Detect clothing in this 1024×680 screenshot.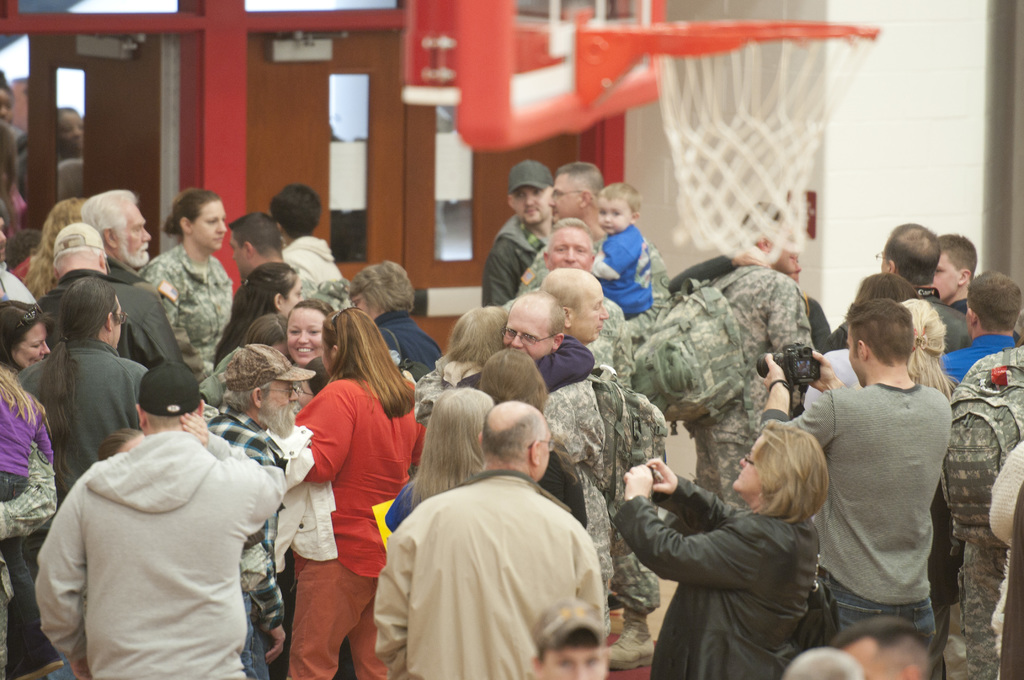
Detection: x1=934, y1=341, x2=1023, y2=679.
